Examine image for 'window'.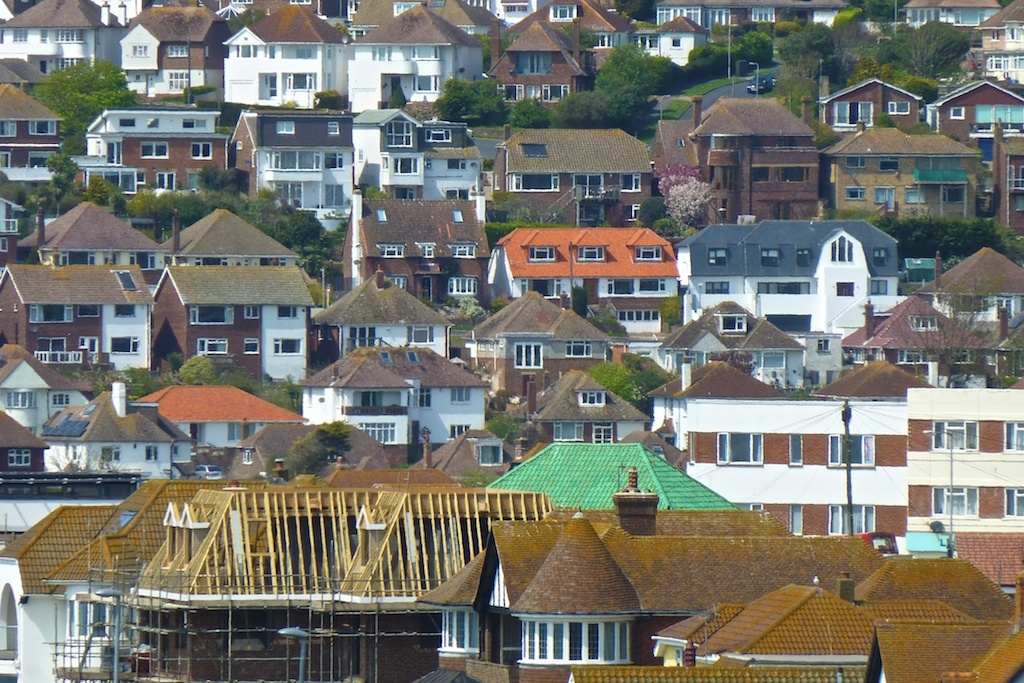
Examination result: [626,228,674,271].
